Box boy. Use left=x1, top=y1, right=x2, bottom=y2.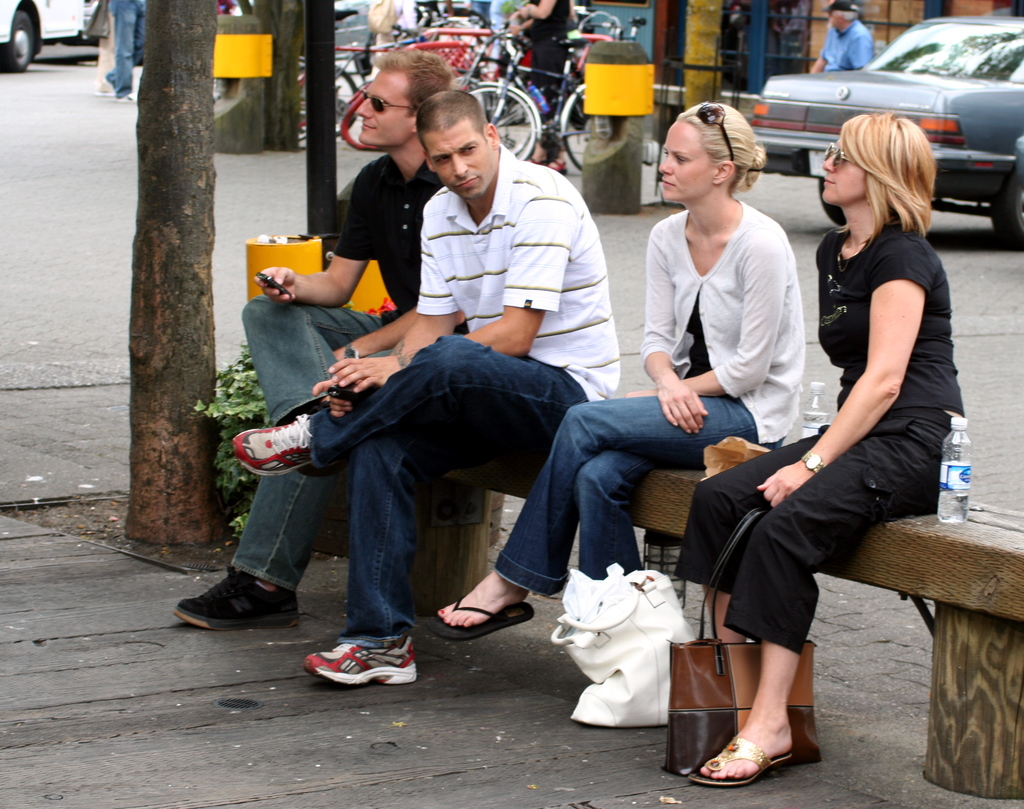
left=170, top=52, right=424, bottom=638.
